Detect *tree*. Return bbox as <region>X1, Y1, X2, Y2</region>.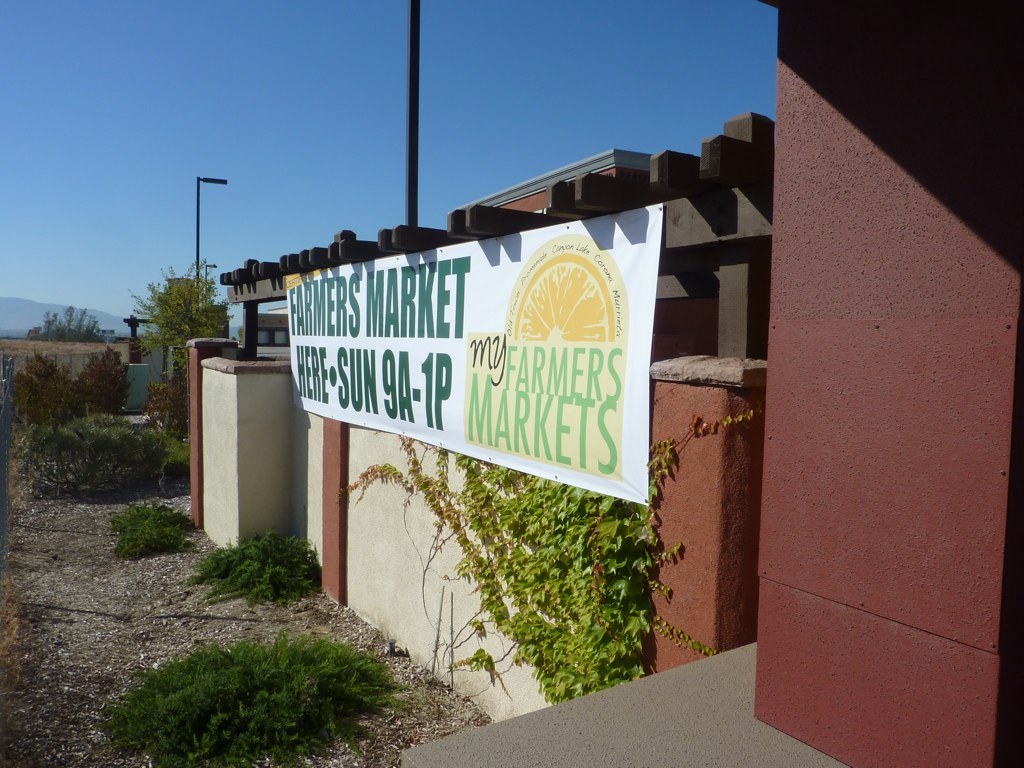
<region>128, 253, 232, 374</region>.
